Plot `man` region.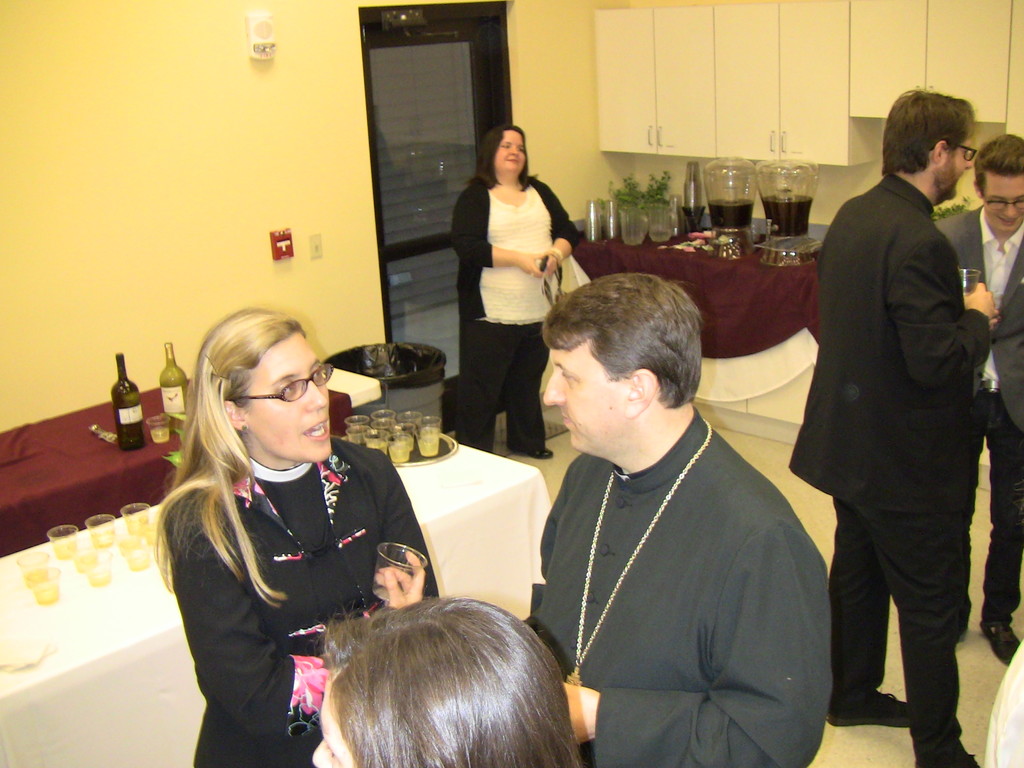
Plotted at {"left": 516, "top": 268, "right": 836, "bottom": 767}.
